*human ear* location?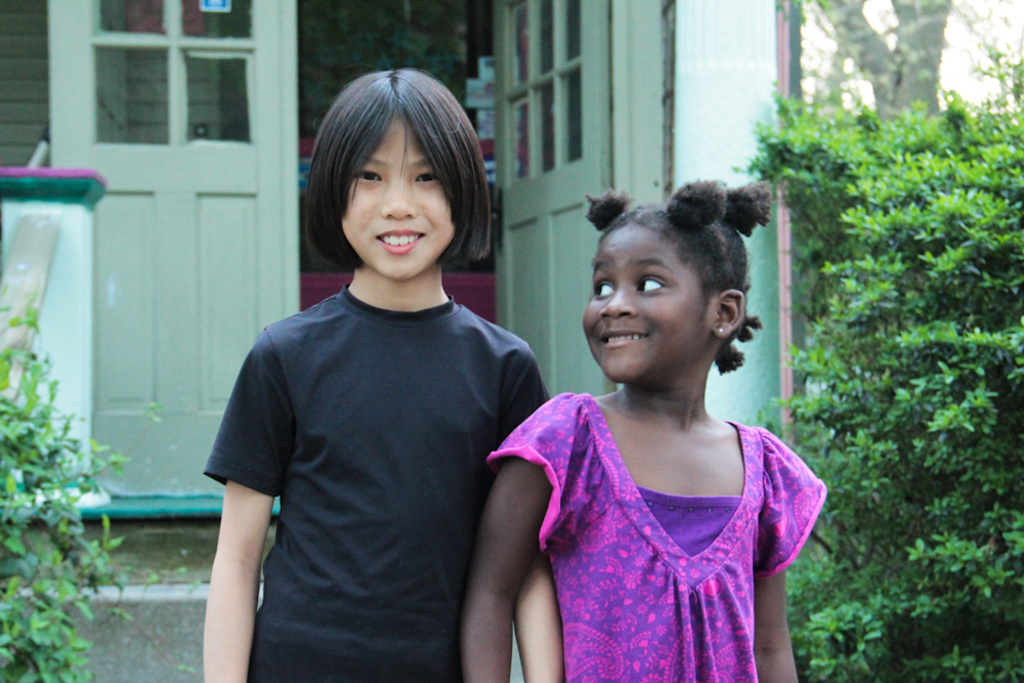
[x1=712, y1=288, x2=746, y2=337]
